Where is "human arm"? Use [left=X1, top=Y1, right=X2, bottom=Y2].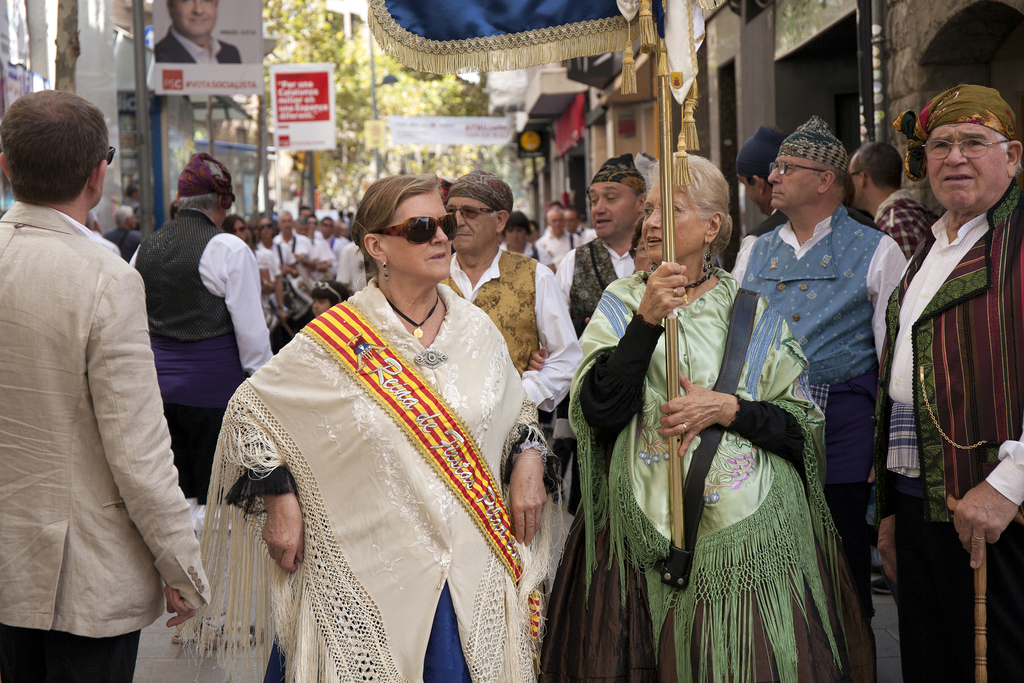
[left=84, top=258, right=208, bottom=623].
